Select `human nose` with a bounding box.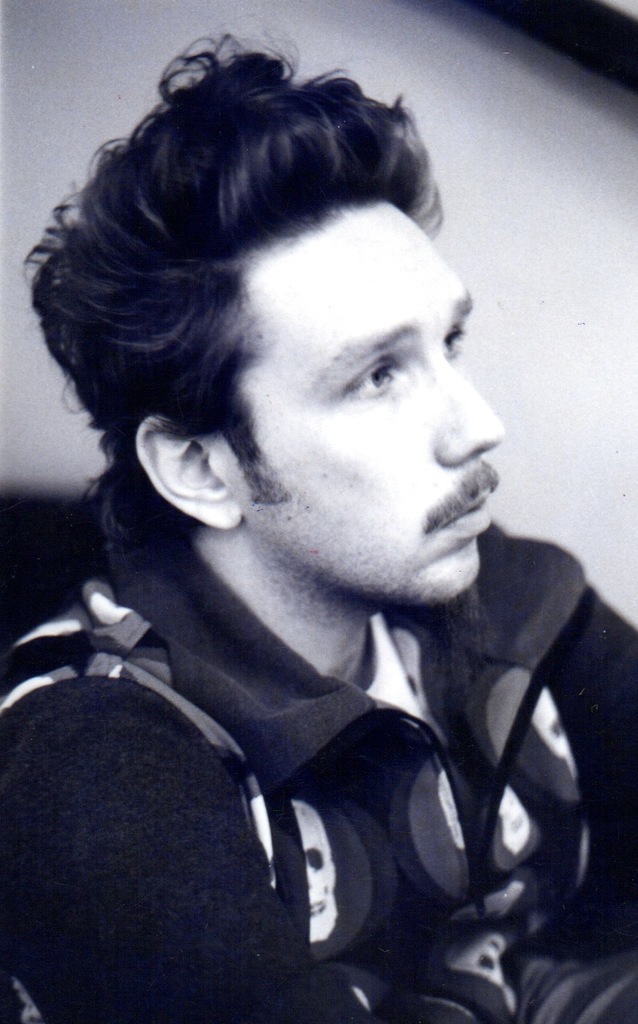
rect(432, 359, 500, 474).
